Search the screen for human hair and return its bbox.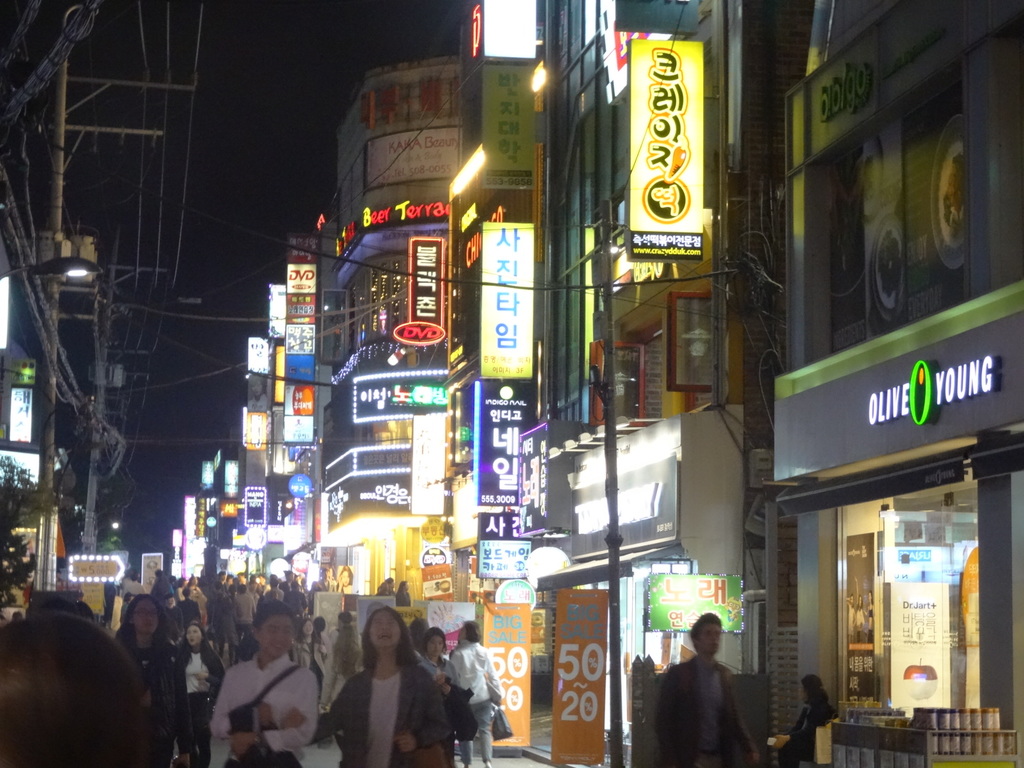
Found: bbox=[183, 618, 208, 653].
